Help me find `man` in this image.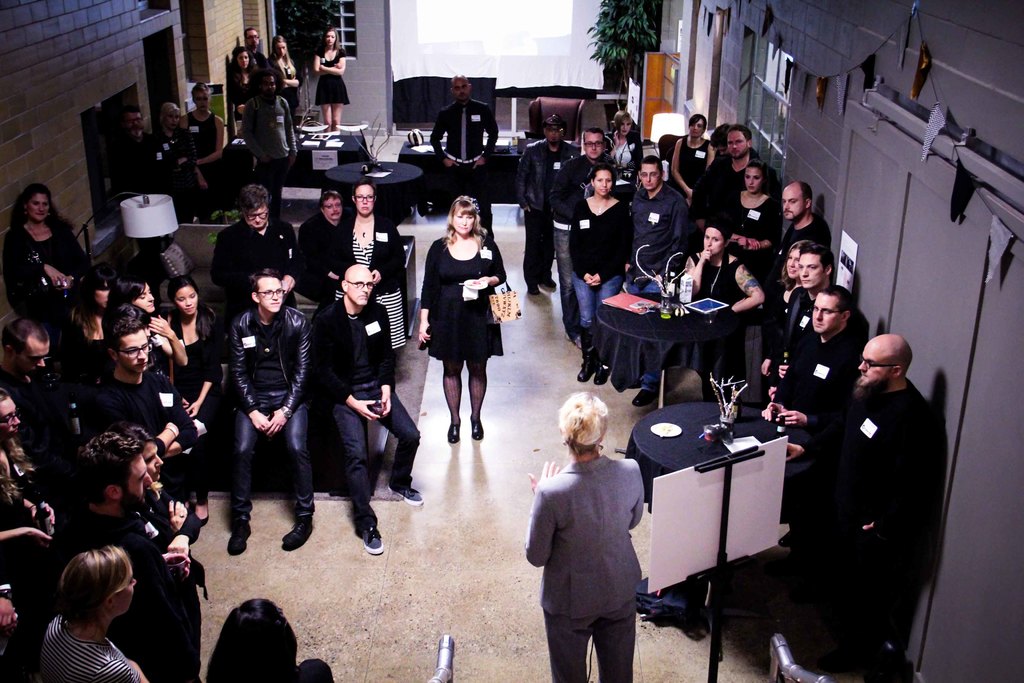
Found it: detection(551, 124, 612, 340).
